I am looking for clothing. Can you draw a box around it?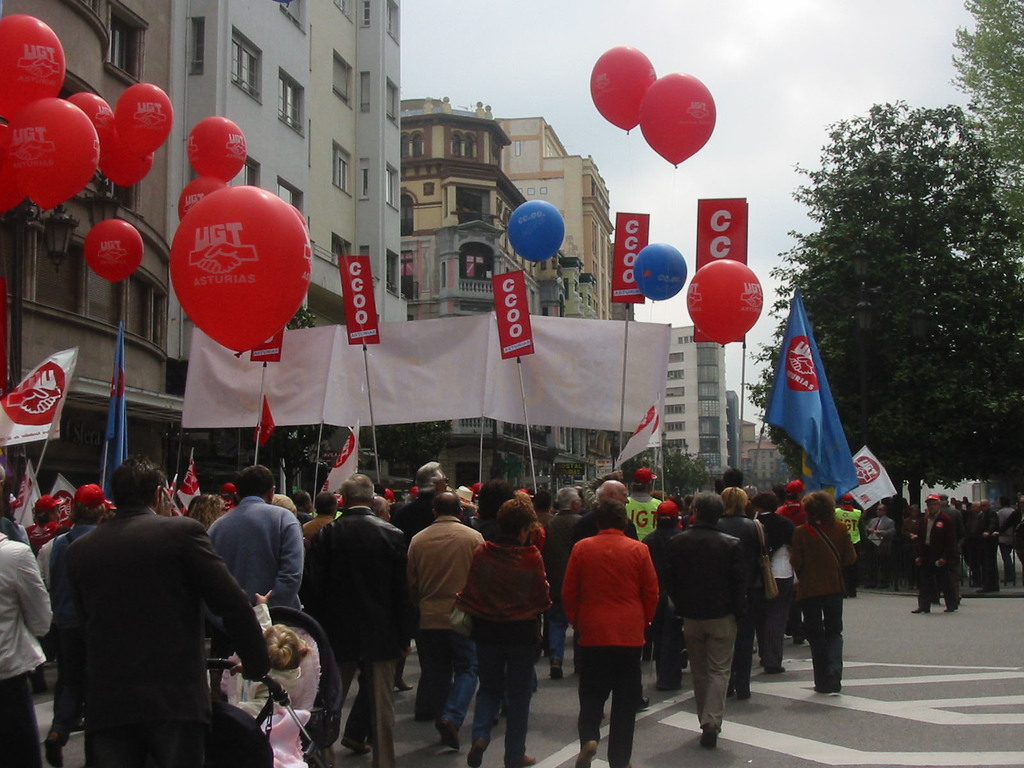
Sure, the bounding box is [463, 535, 564, 767].
